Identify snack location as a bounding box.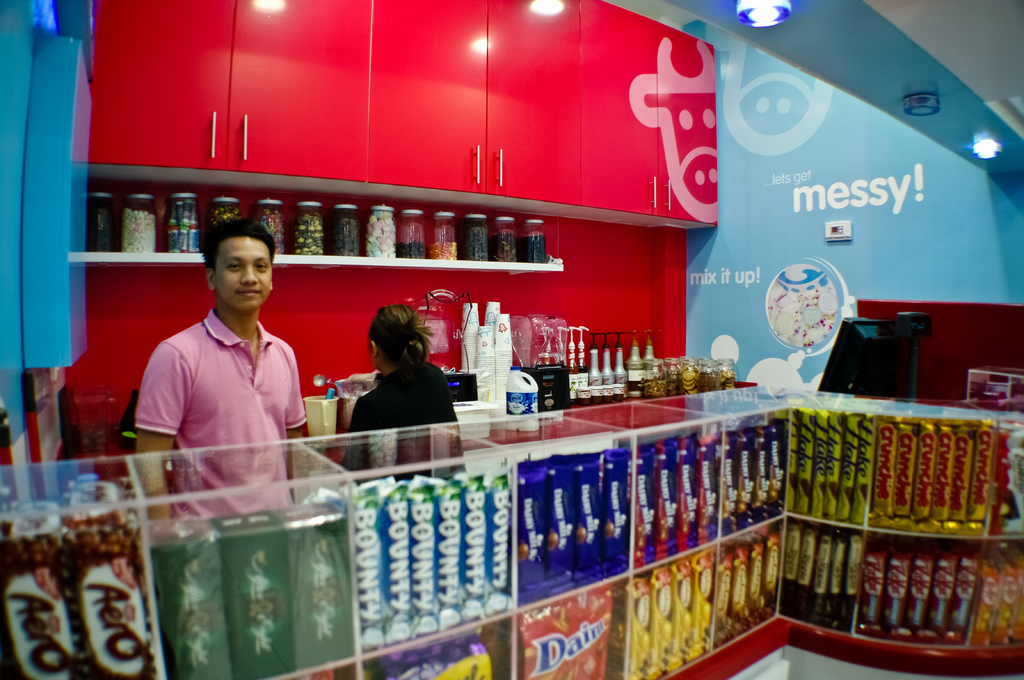
detection(325, 216, 358, 260).
